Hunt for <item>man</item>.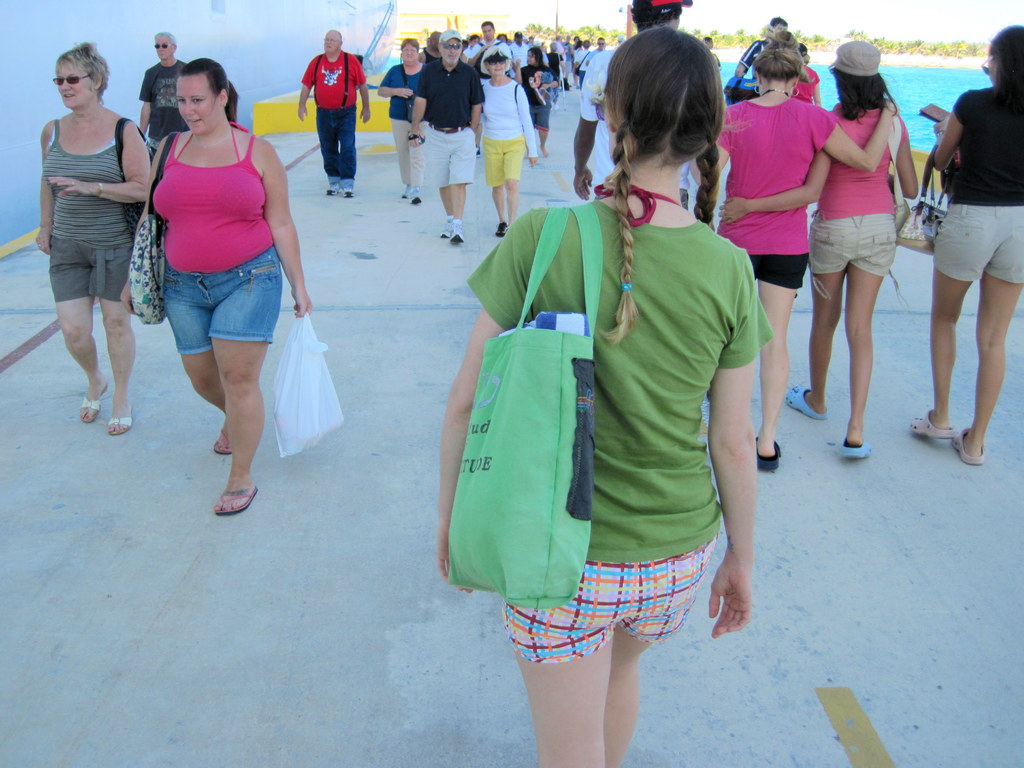
Hunted down at detection(733, 16, 787, 82).
